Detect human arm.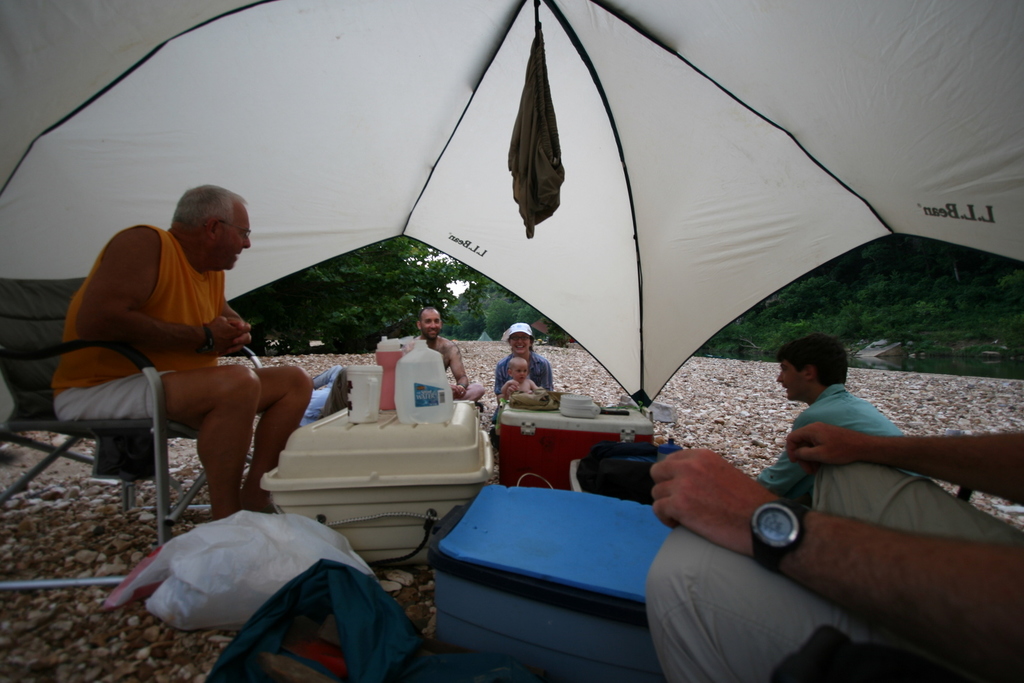
Detected at BBox(397, 342, 413, 357).
